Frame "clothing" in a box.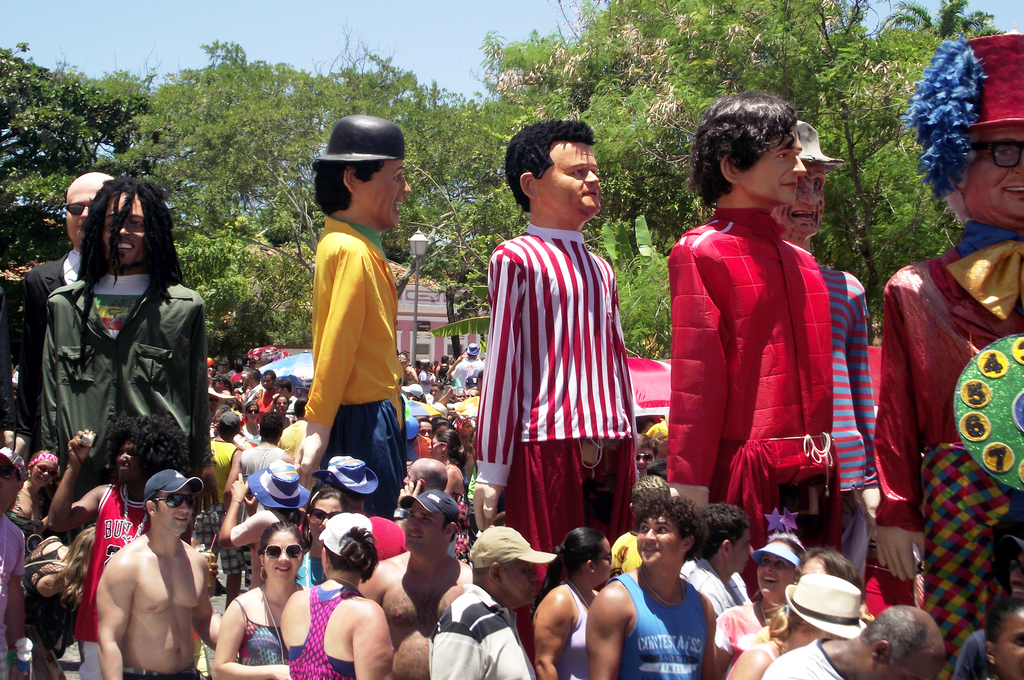
[left=39, top=267, right=219, bottom=515].
